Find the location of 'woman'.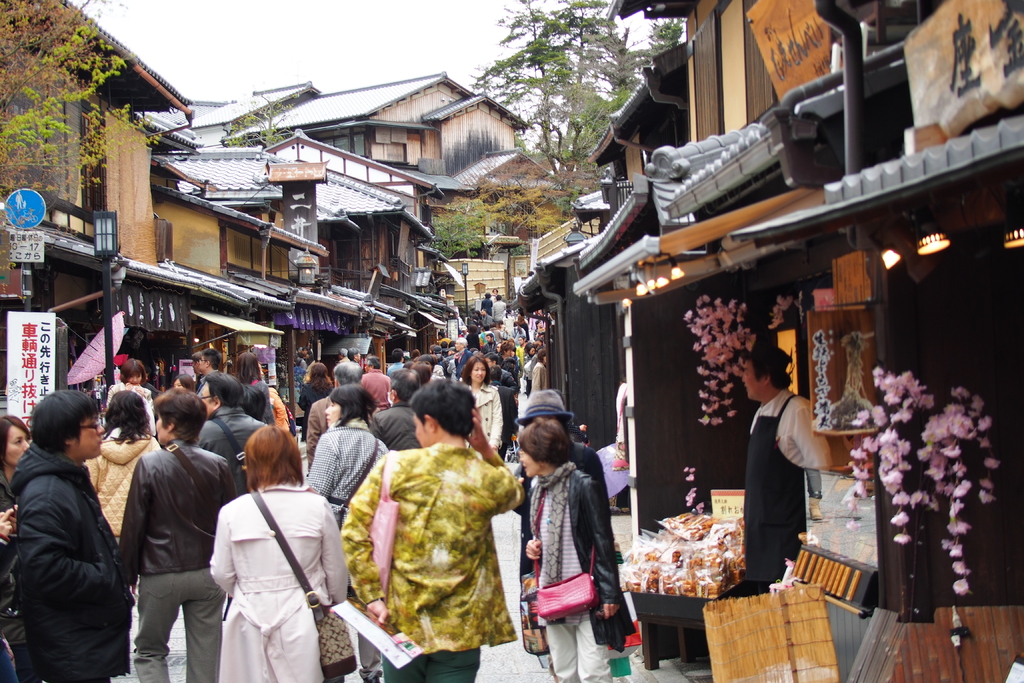
Location: 235/352/276/432.
